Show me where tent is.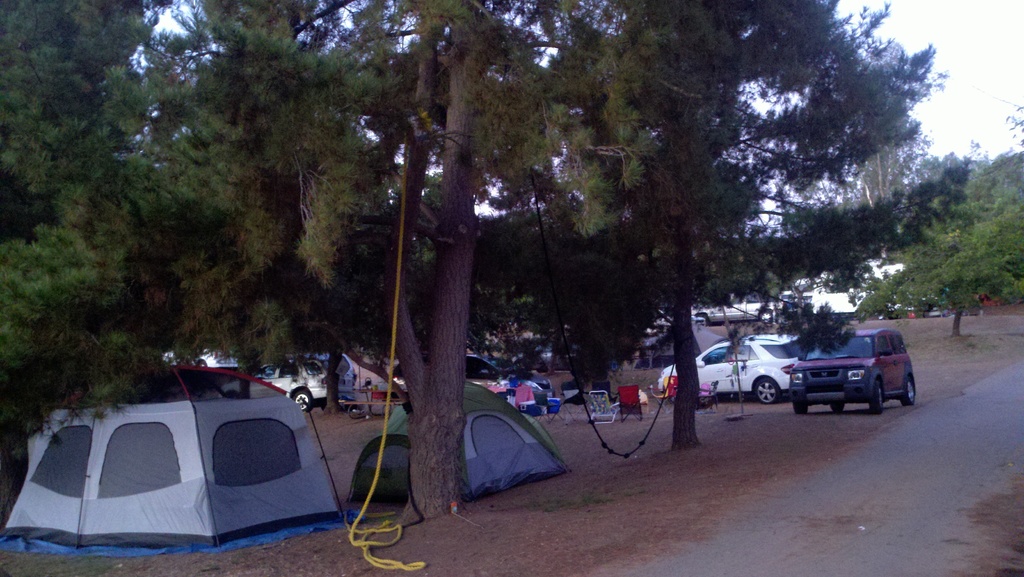
tent is at 343/373/573/497.
